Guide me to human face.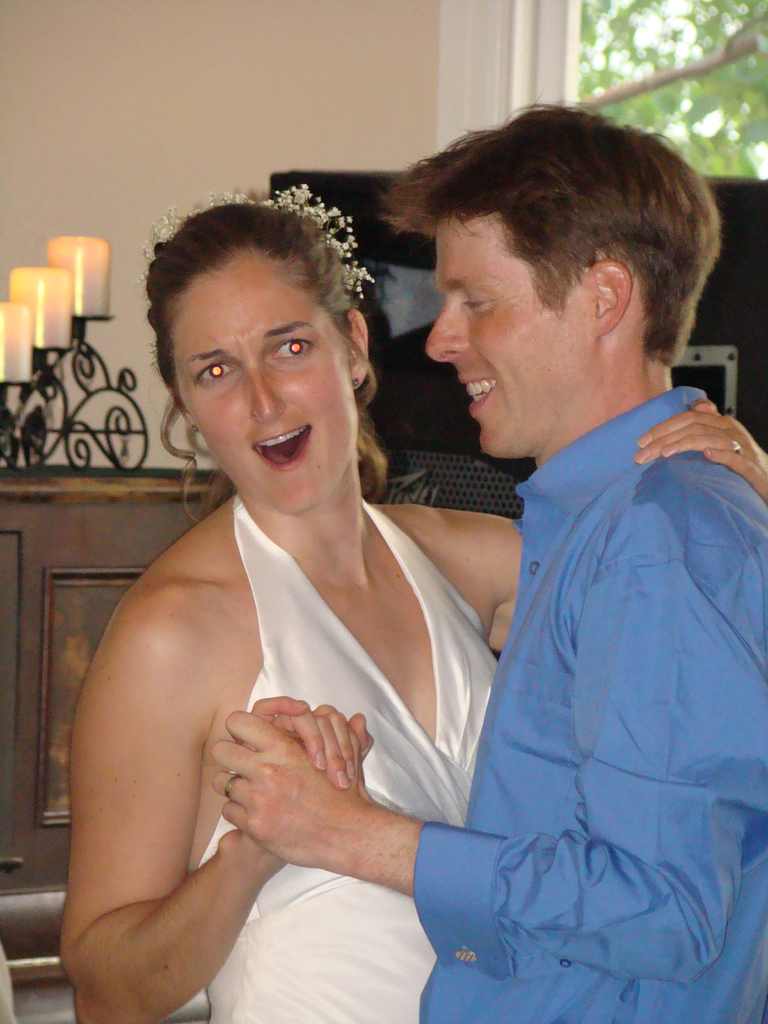
Guidance: left=422, top=209, right=587, bottom=461.
